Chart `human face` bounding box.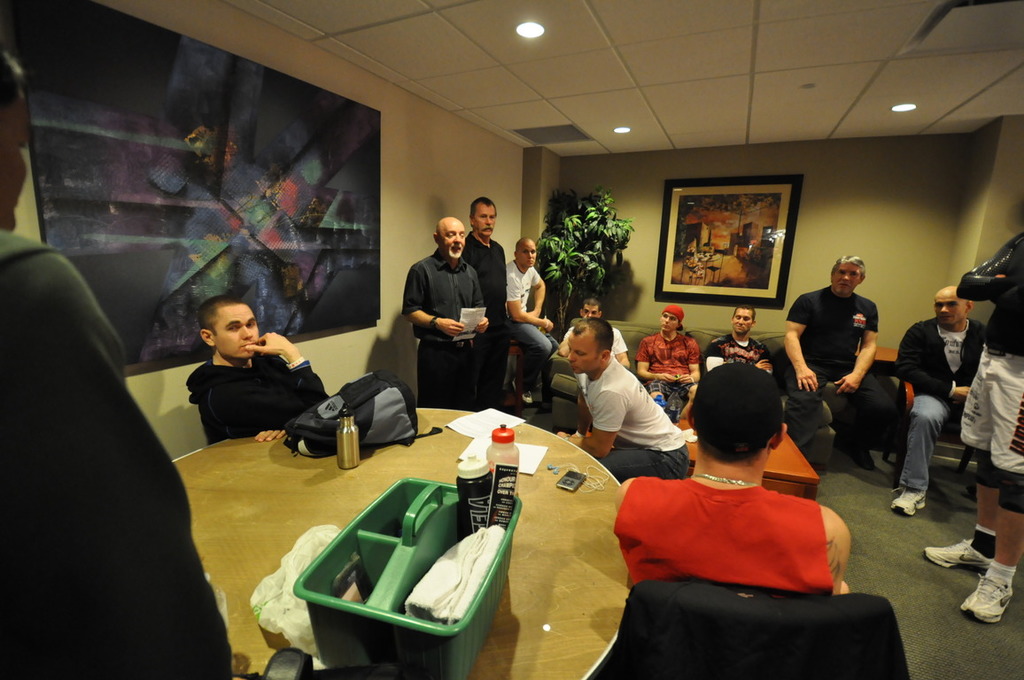
Charted: BBox(213, 304, 260, 368).
